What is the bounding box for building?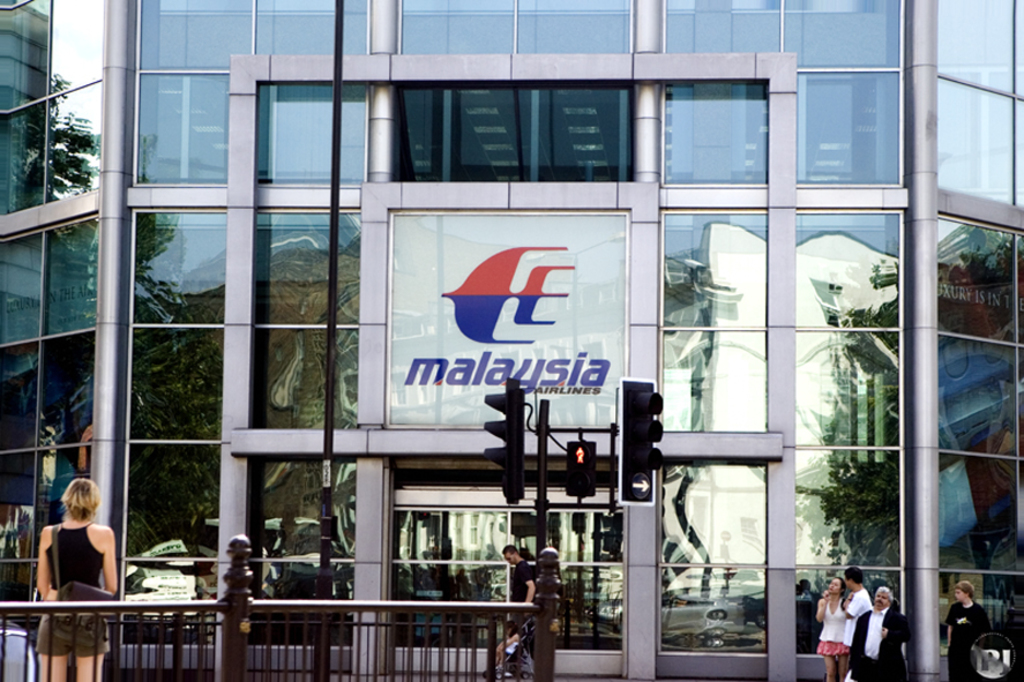
(x1=0, y1=0, x2=1023, y2=681).
